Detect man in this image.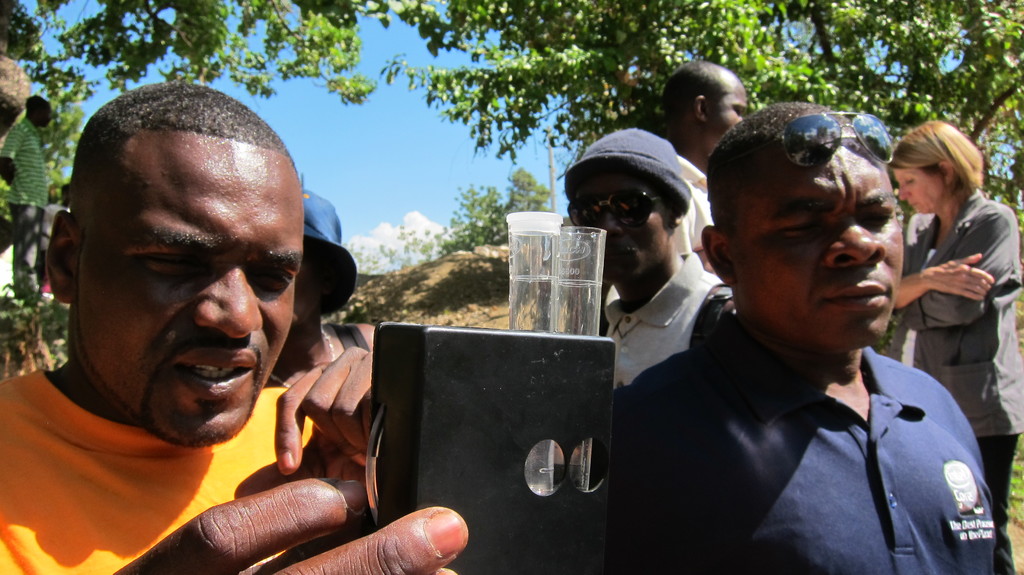
Detection: (0, 97, 417, 574).
